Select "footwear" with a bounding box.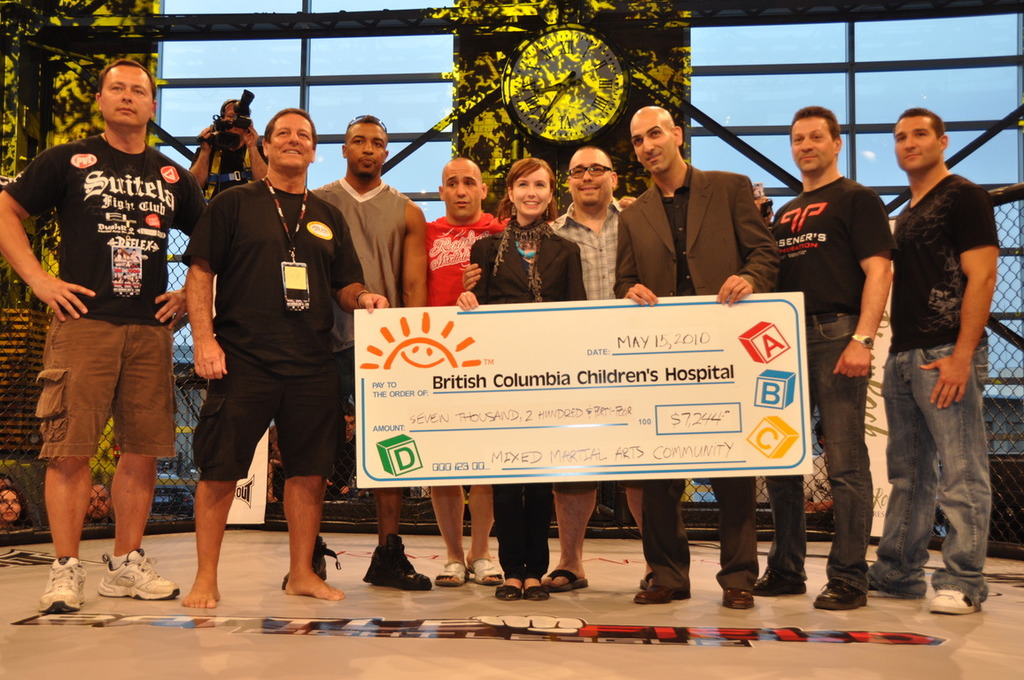
box=[523, 586, 548, 604].
